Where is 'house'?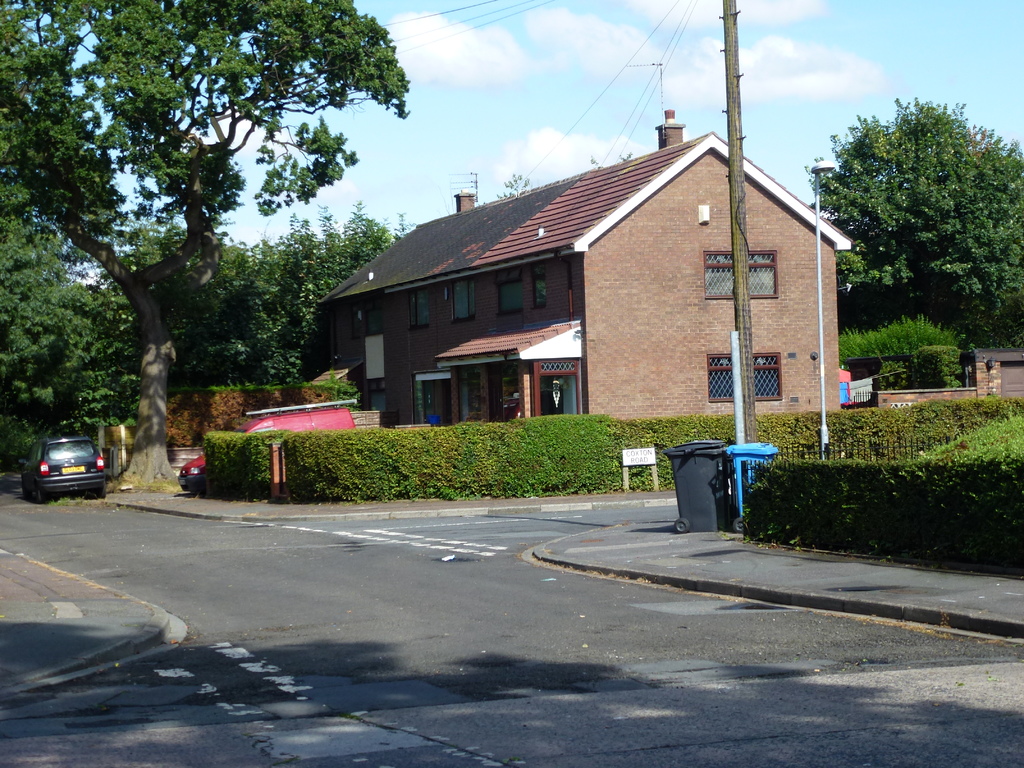
(left=965, top=328, right=1023, bottom=416).
